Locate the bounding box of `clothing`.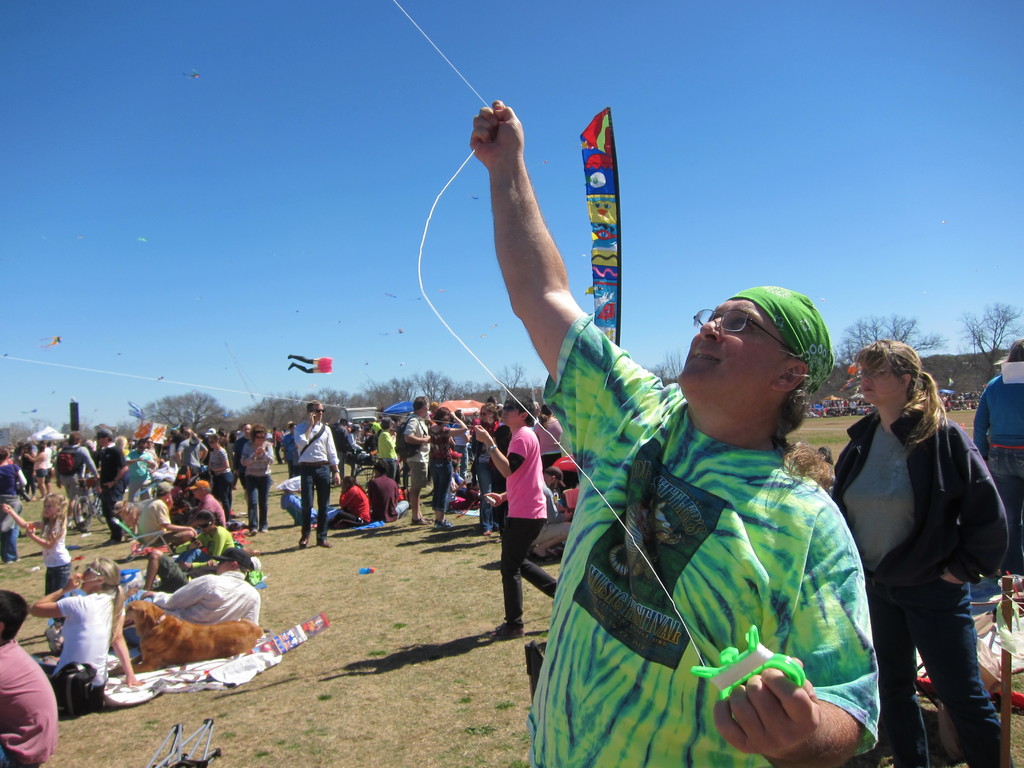
Bounding box: l=33, t=445, r=45, b=491.
